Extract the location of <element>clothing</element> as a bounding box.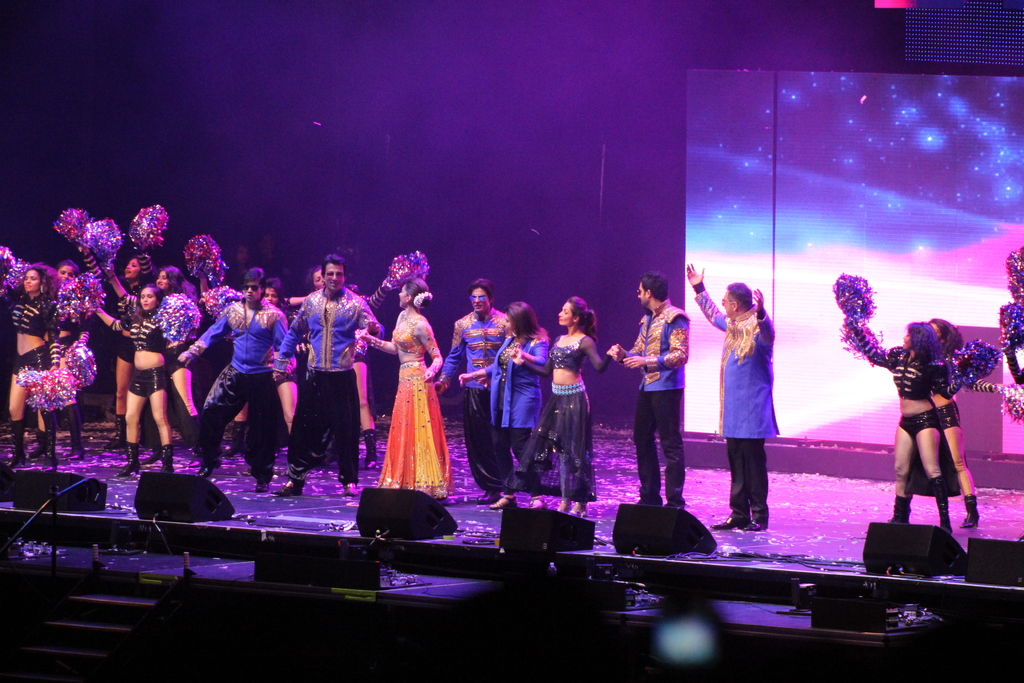
bbox=(522, 334, 614, 383).
